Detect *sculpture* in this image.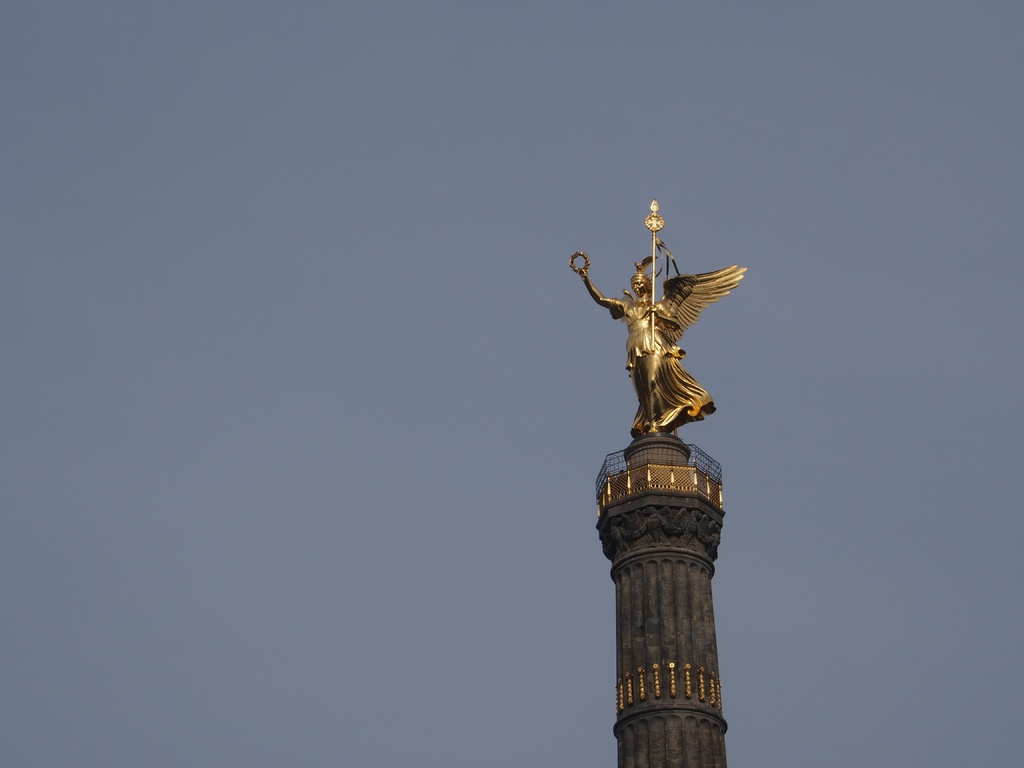
Detection: BBox(625, 506, 669, 549).
